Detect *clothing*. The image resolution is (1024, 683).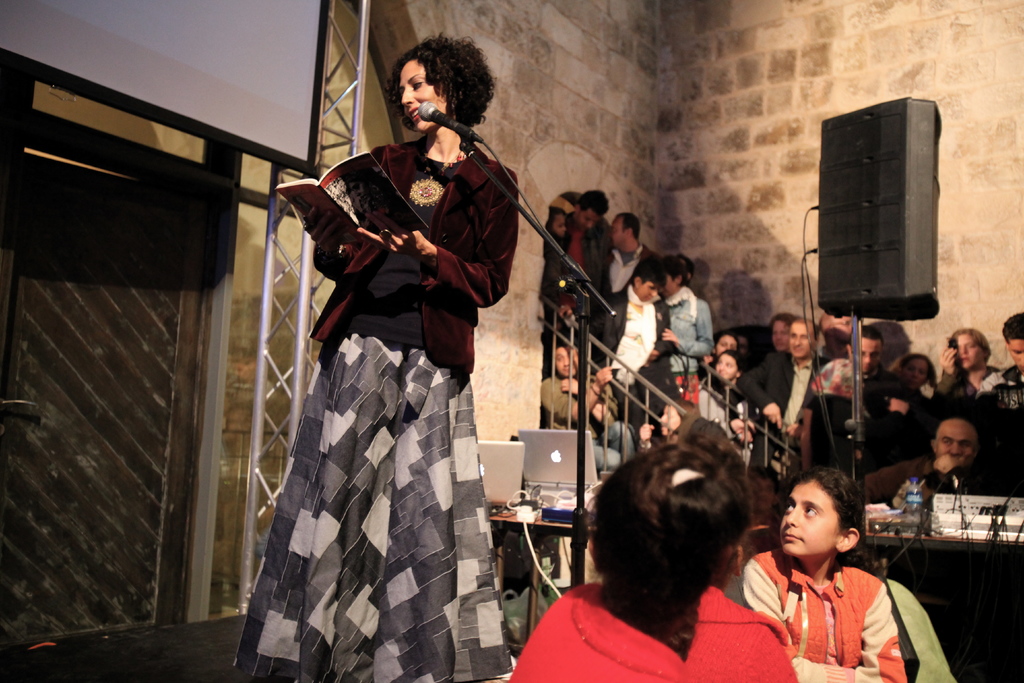
<region>596, 236, 660, 340</region>.
